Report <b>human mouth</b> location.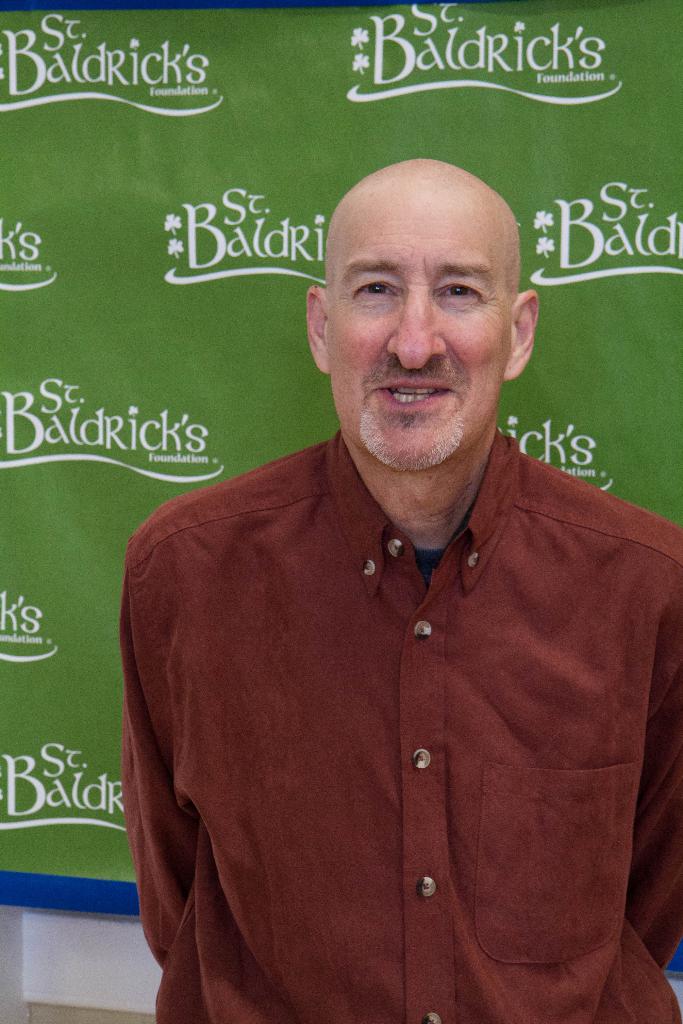
Report: [384, 375, 453, 417].
